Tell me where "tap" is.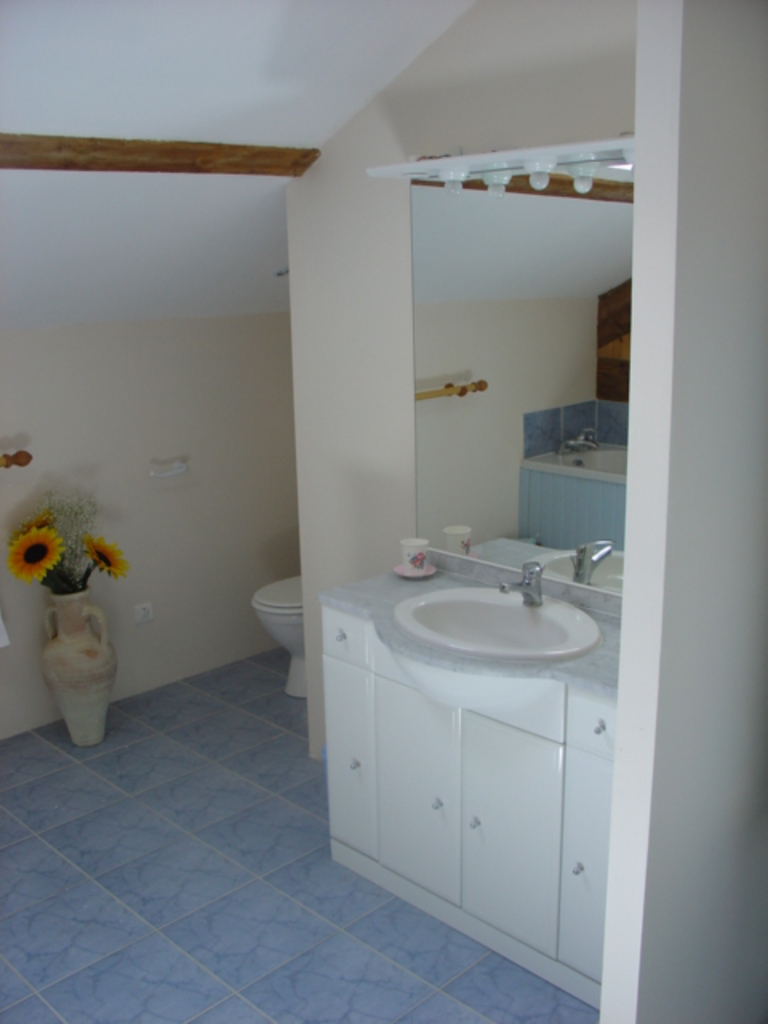
"tap" is at BBox(499, 562, 541, 616).
